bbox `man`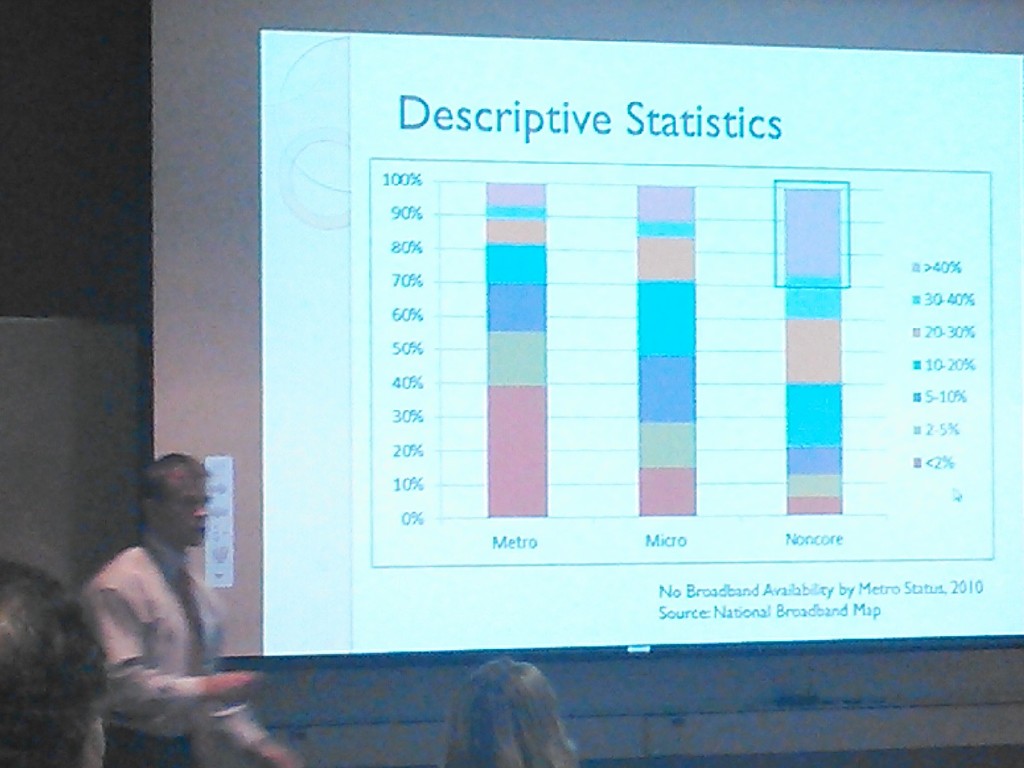
l=0, t=551, r=108, b=767
